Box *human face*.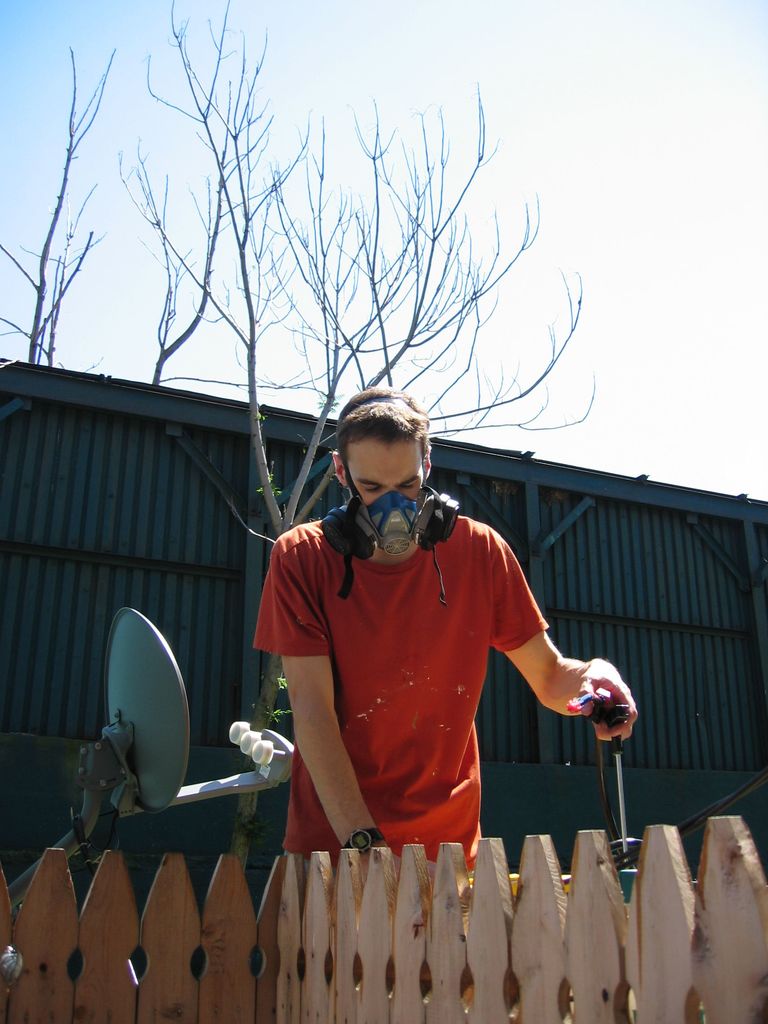
[343,441,428,504].
